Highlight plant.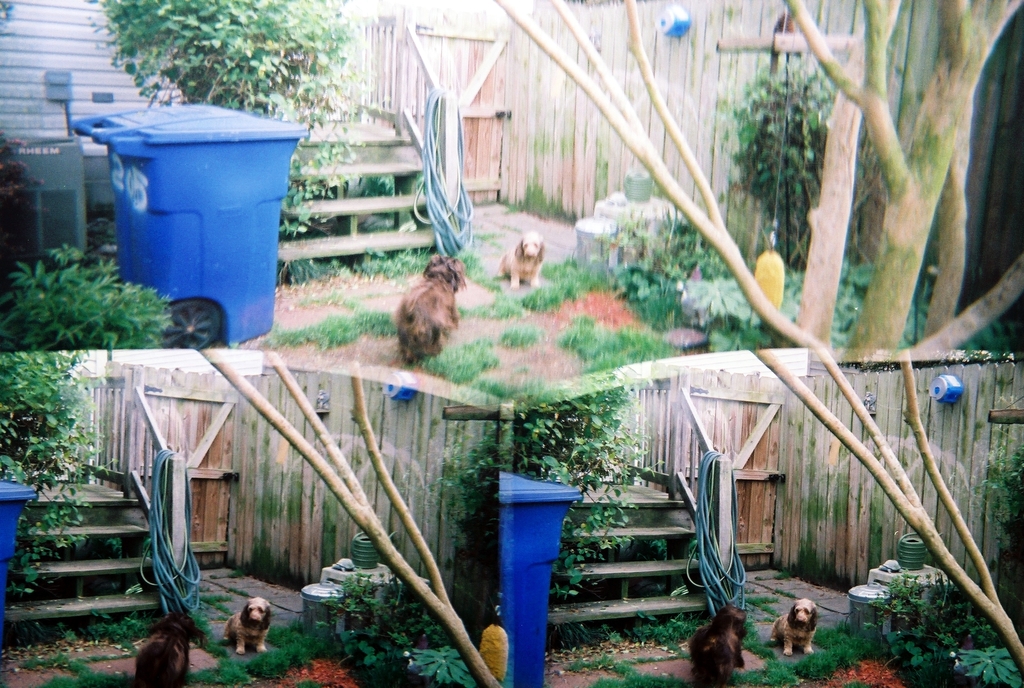
Highlighted region: [1,240,181,347].
